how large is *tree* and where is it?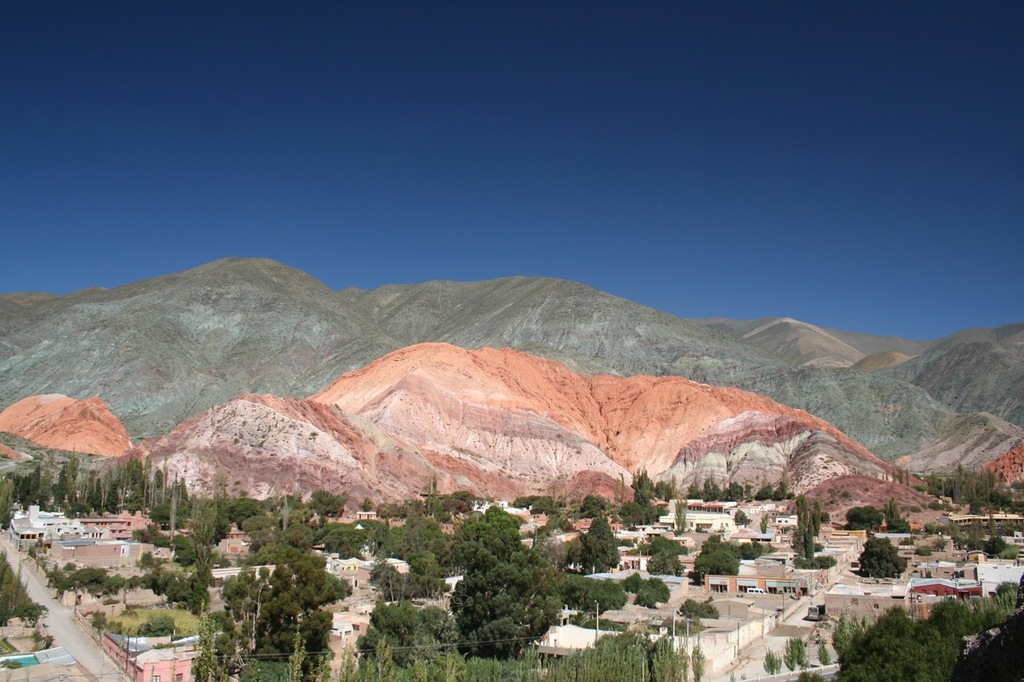
Bounding box: box(931, 537, 949, 552).
